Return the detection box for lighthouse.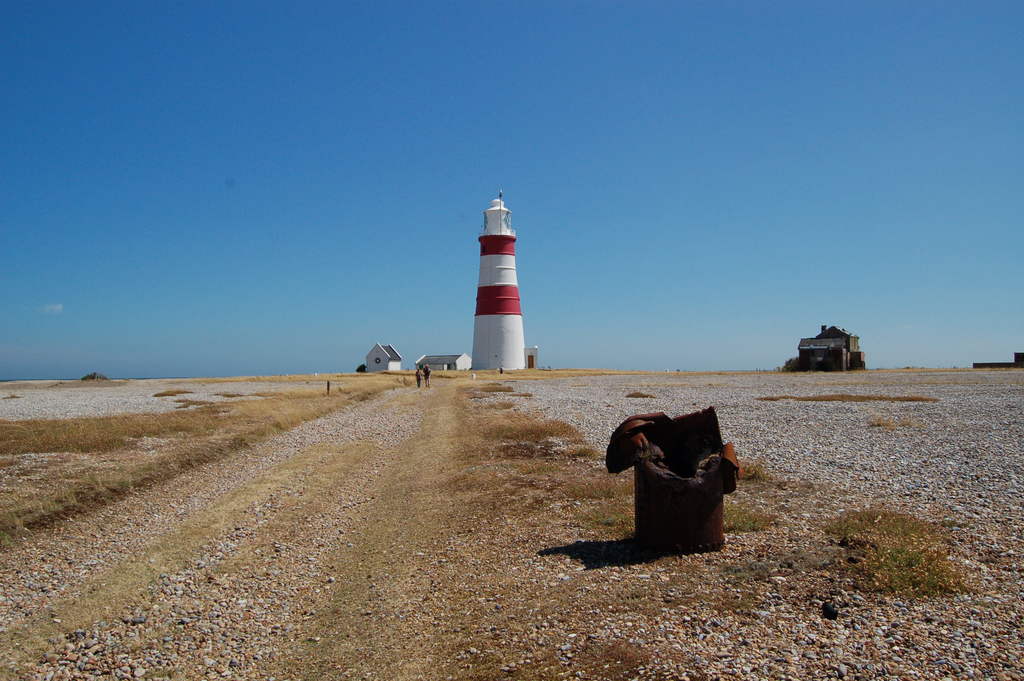
(466,186,540,353).
